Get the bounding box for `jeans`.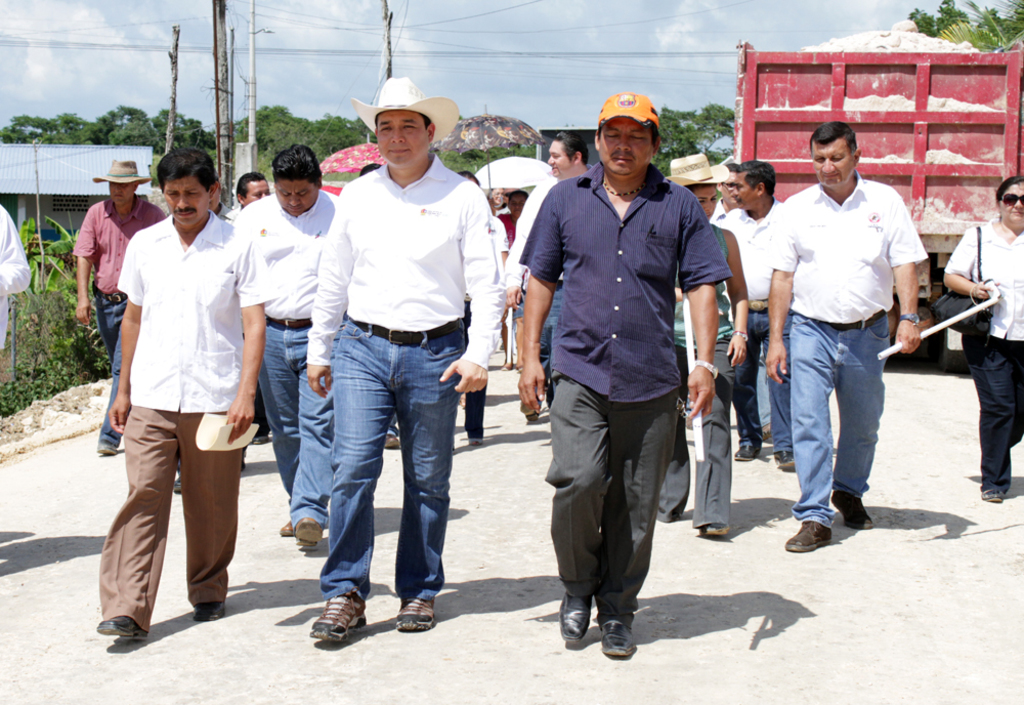
select_region(317, 309, 468, 596).
